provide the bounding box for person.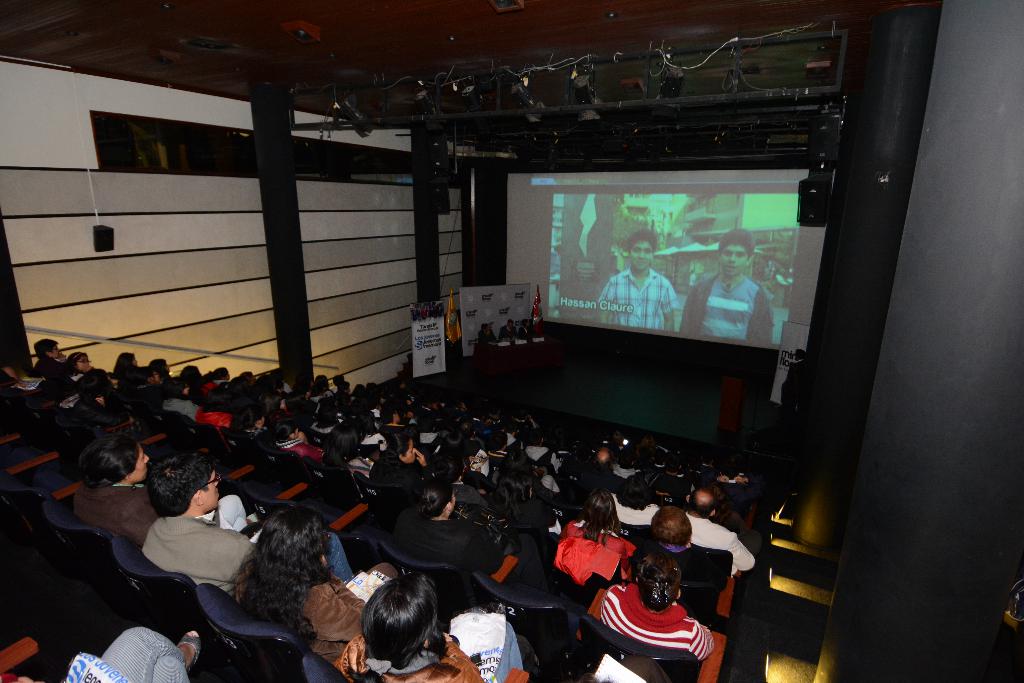
555:483:639:586.
